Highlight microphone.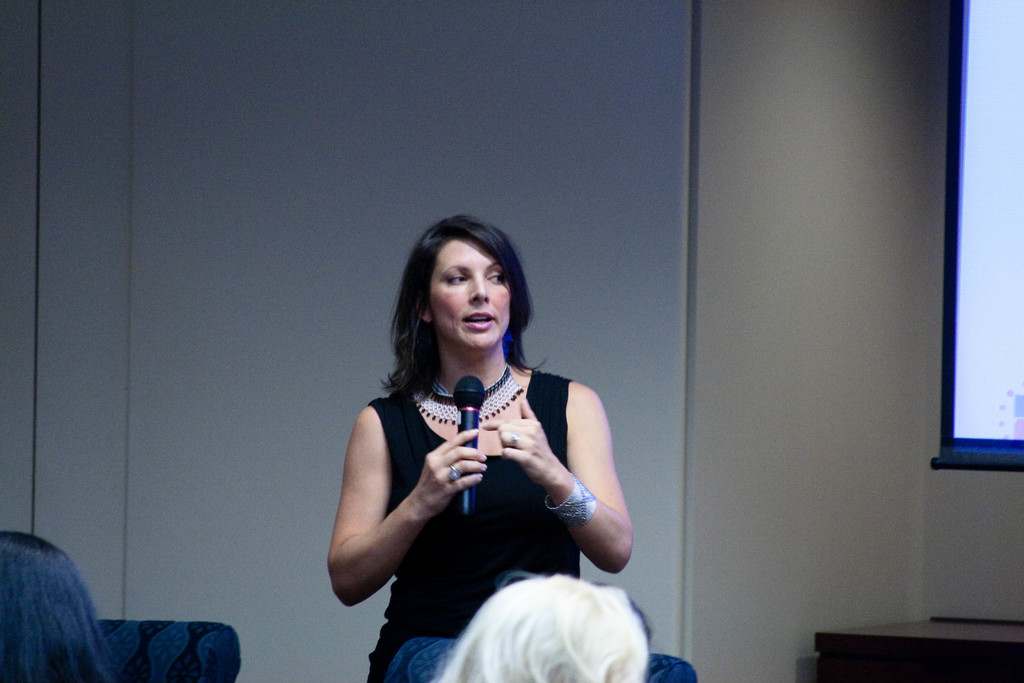
Highlighted region: bbox=[456, 374, 486, 516].
